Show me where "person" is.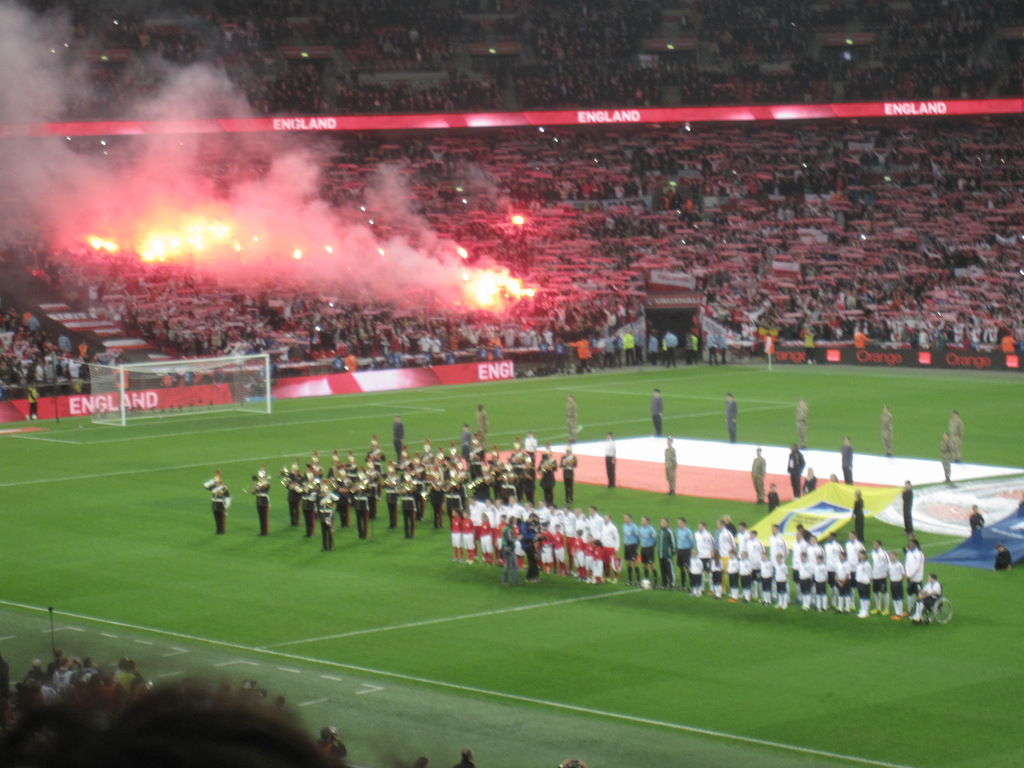
"person" is at (331,471,352,529).
